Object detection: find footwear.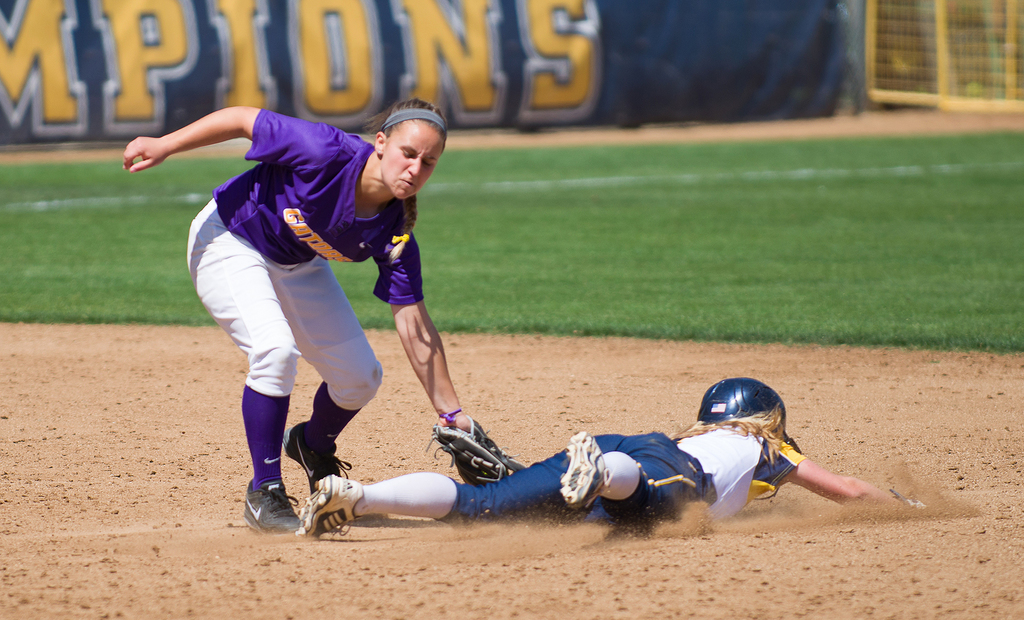
[left=293, top=472, right=362, bottom=539].
